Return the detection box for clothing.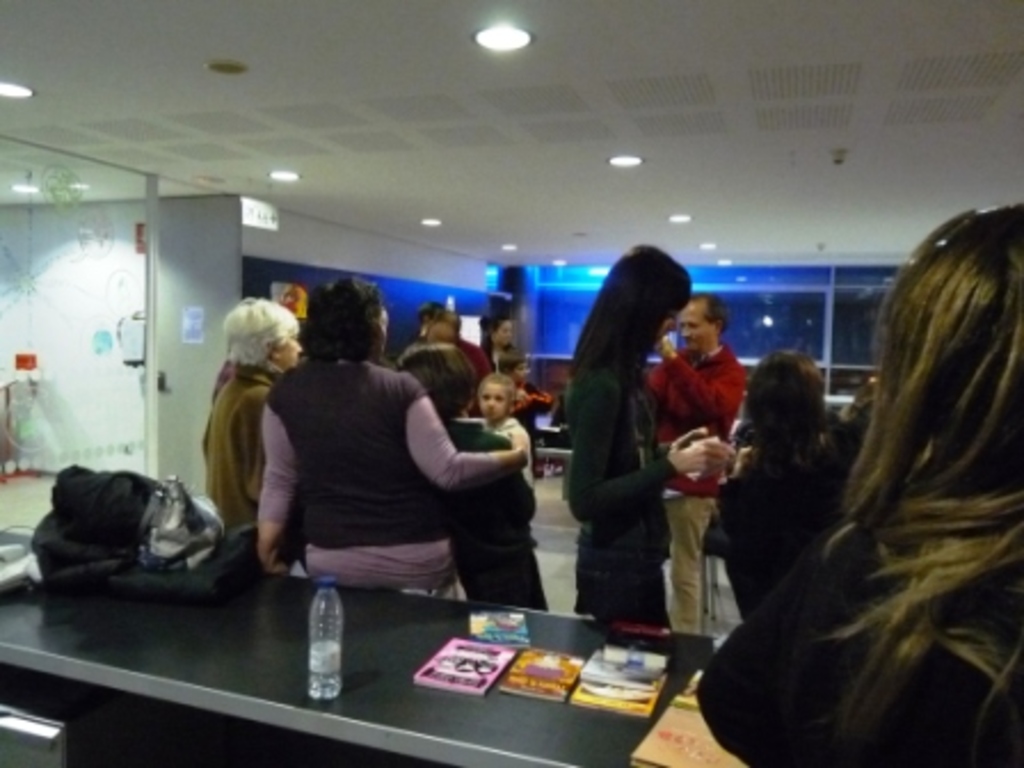
<bbox>640, 341, 747, 635</bbox>.
